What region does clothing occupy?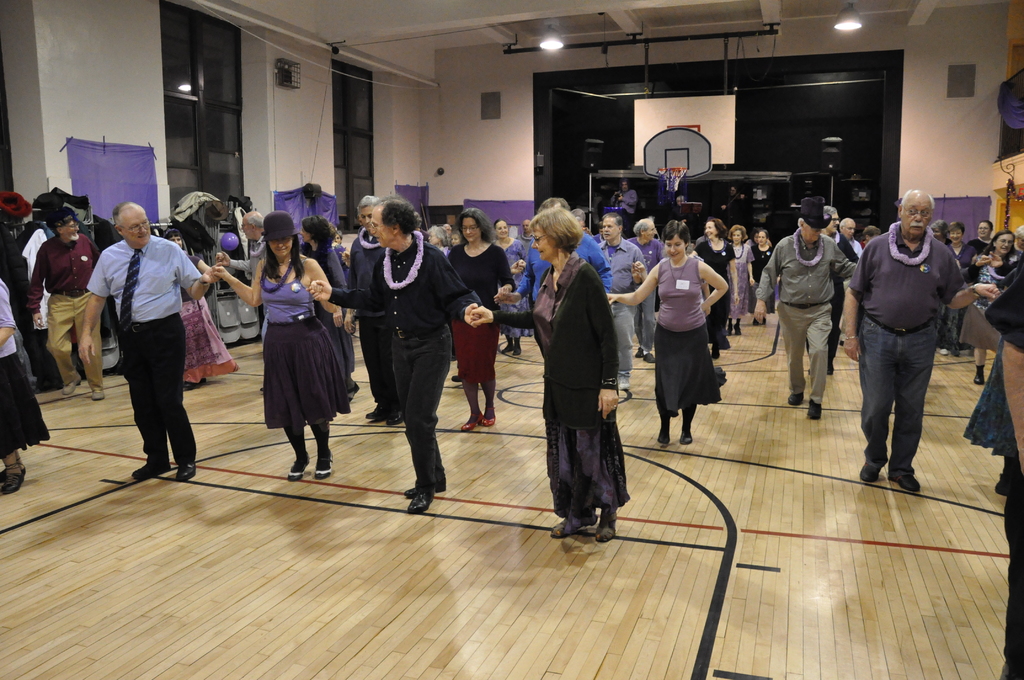
{"left": 751, "top": 227, "right": 862, "bottom": 413}.
